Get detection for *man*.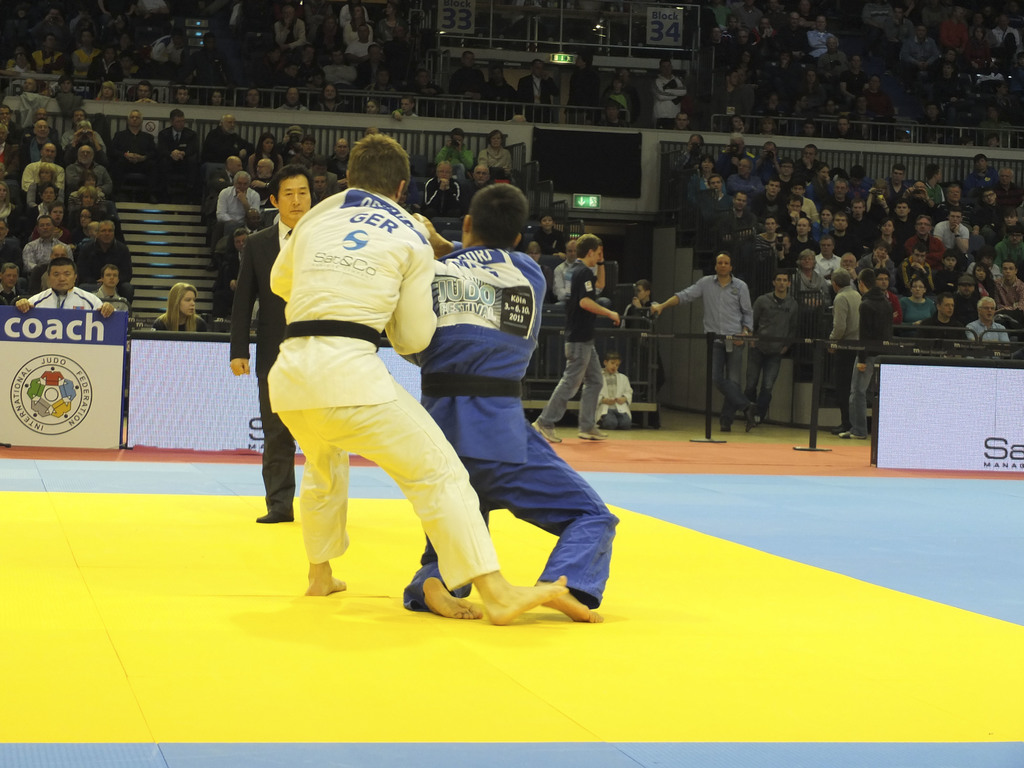
Detection: select_region(904, 214, 943, 264).
